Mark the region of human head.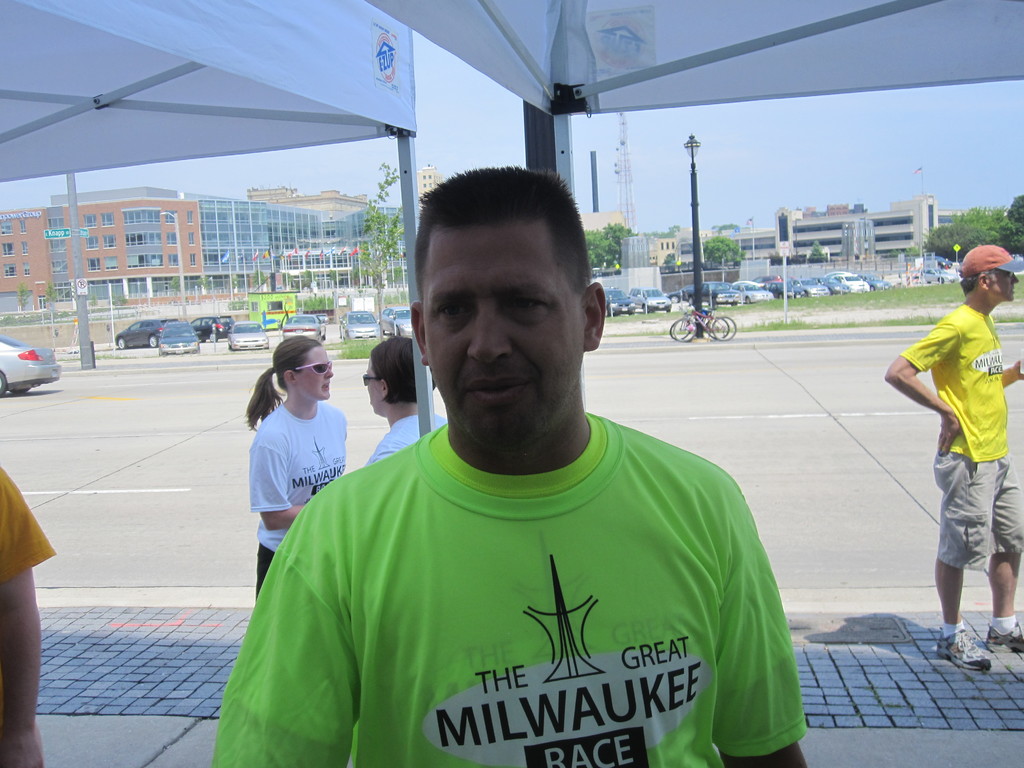
Region: <box>271,340,333,402</box>.
